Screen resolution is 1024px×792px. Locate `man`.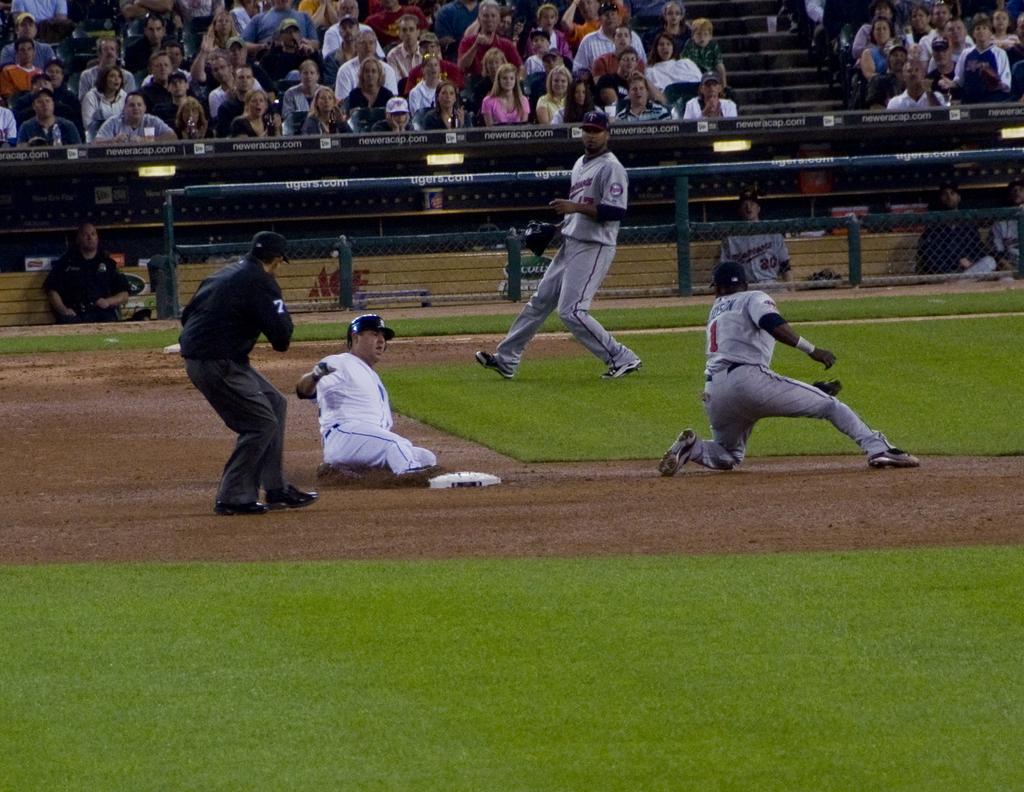
x1=401, y1=35, x2=465, y2=98.
